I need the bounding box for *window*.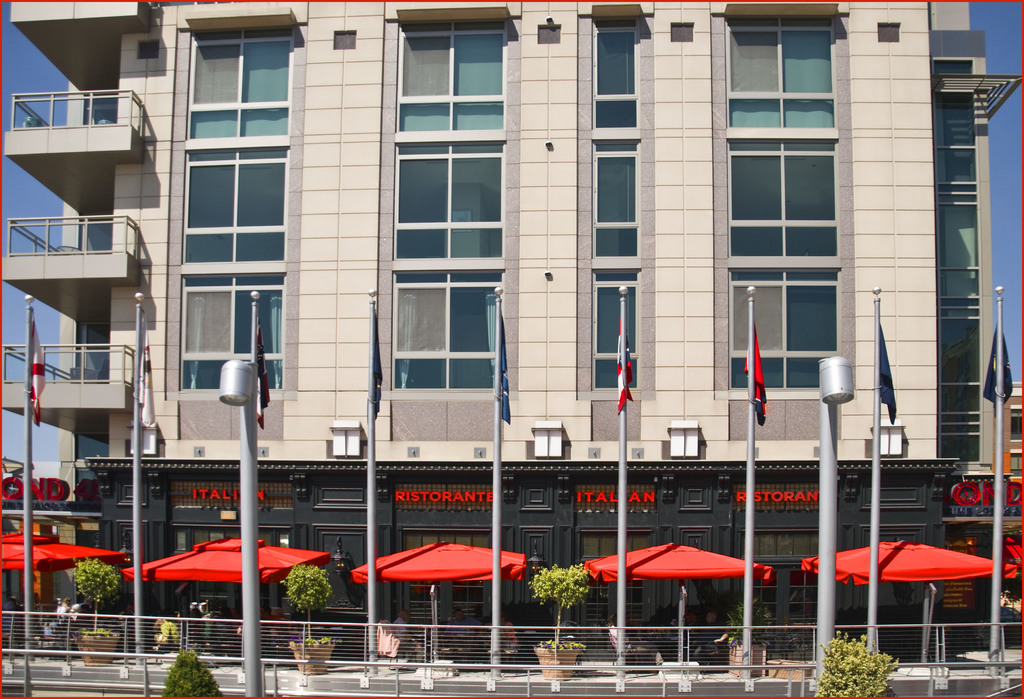
Here it is: <box>394,22,509,138</box>.
